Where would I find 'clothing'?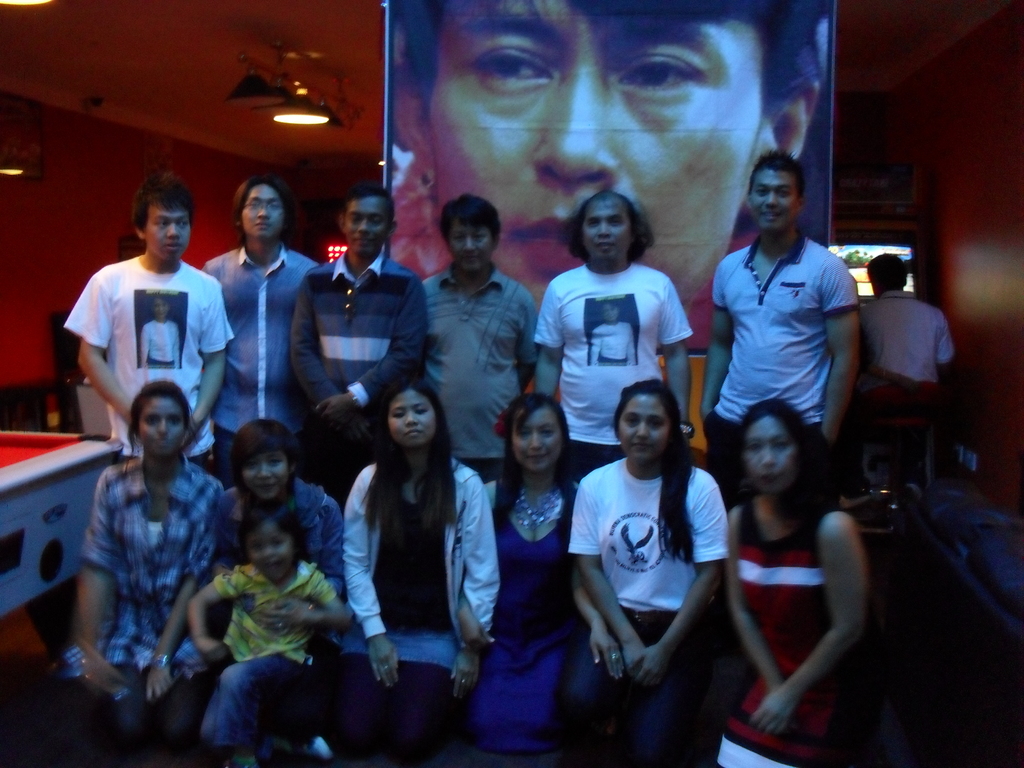
At locate(452, 474, 589, 764).
